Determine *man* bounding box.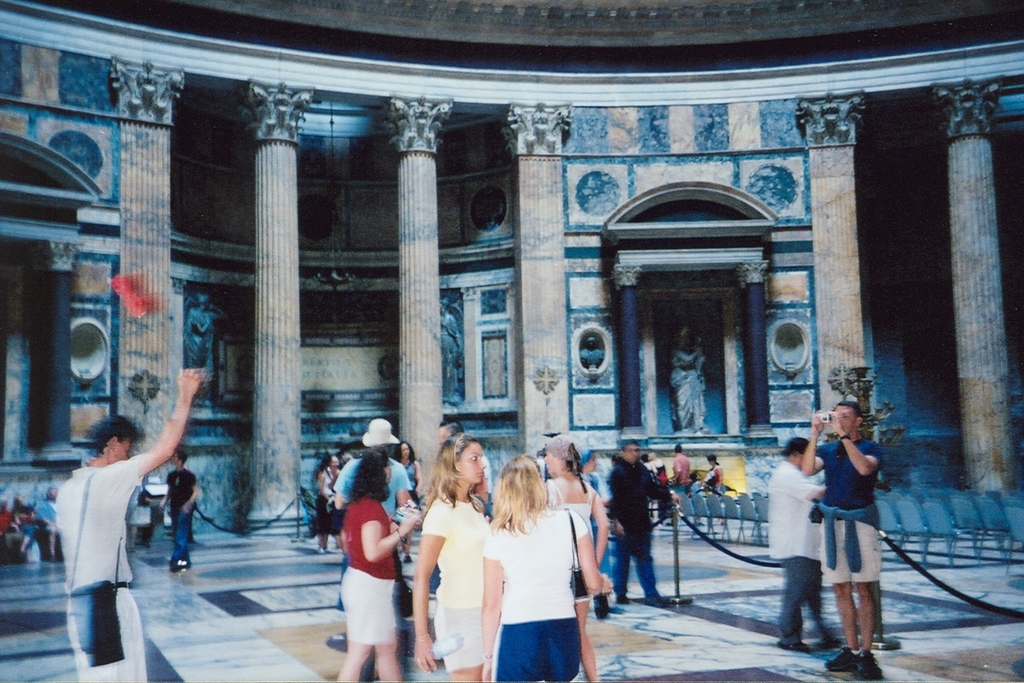
Determined: box=[438, 417, 489, 500].
